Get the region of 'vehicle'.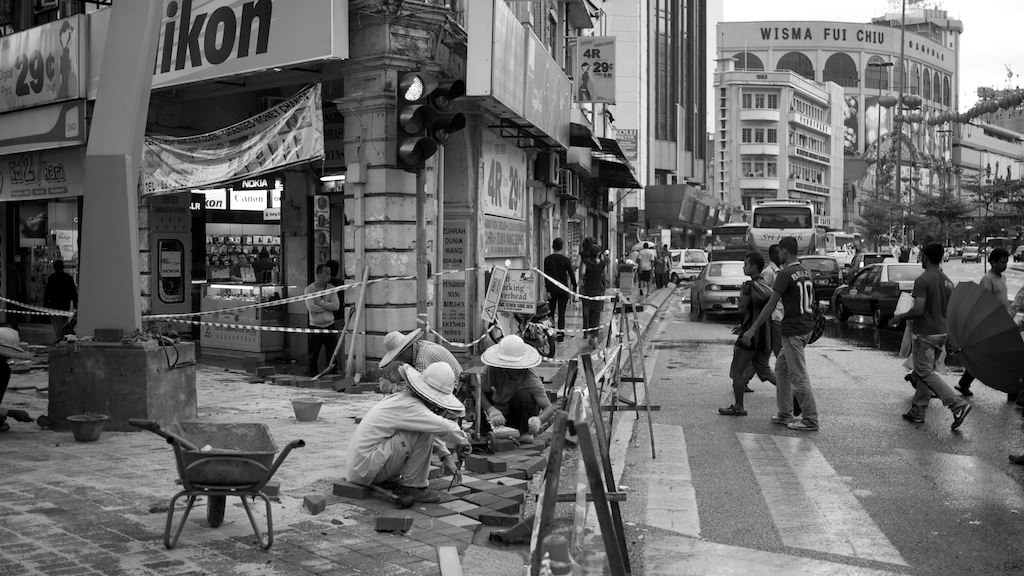
<bbox>670, 246, 710, 283</bbox>.
